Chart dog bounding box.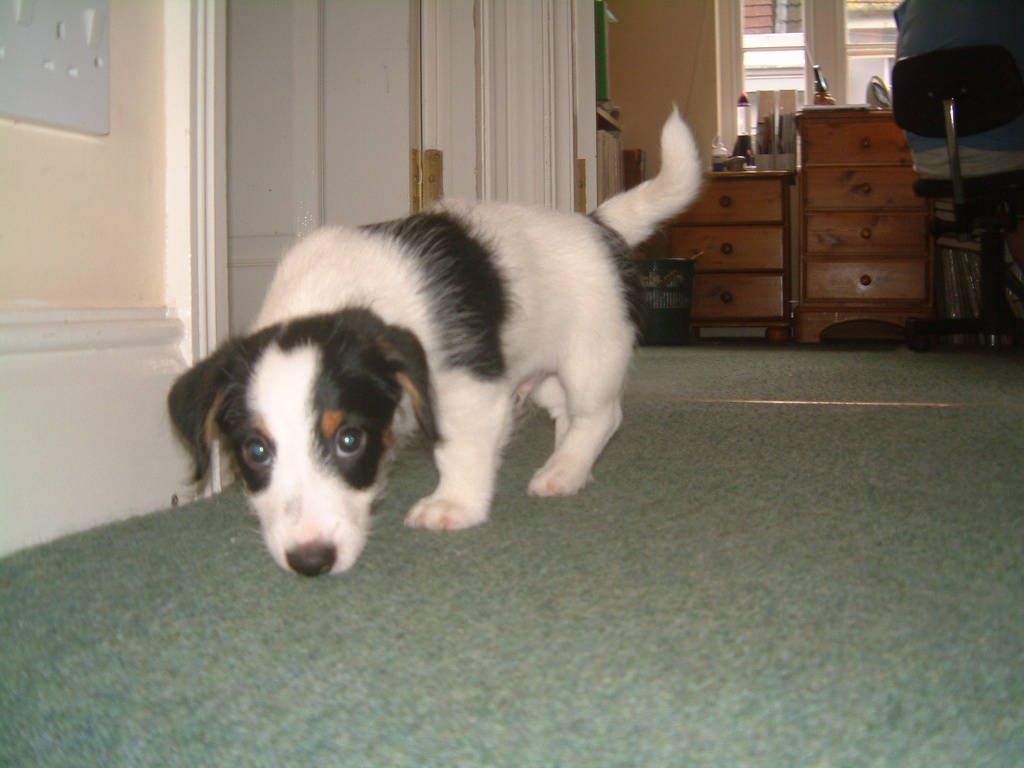
Charted: (x1=166, y1=101, x2=702, y2=581).
